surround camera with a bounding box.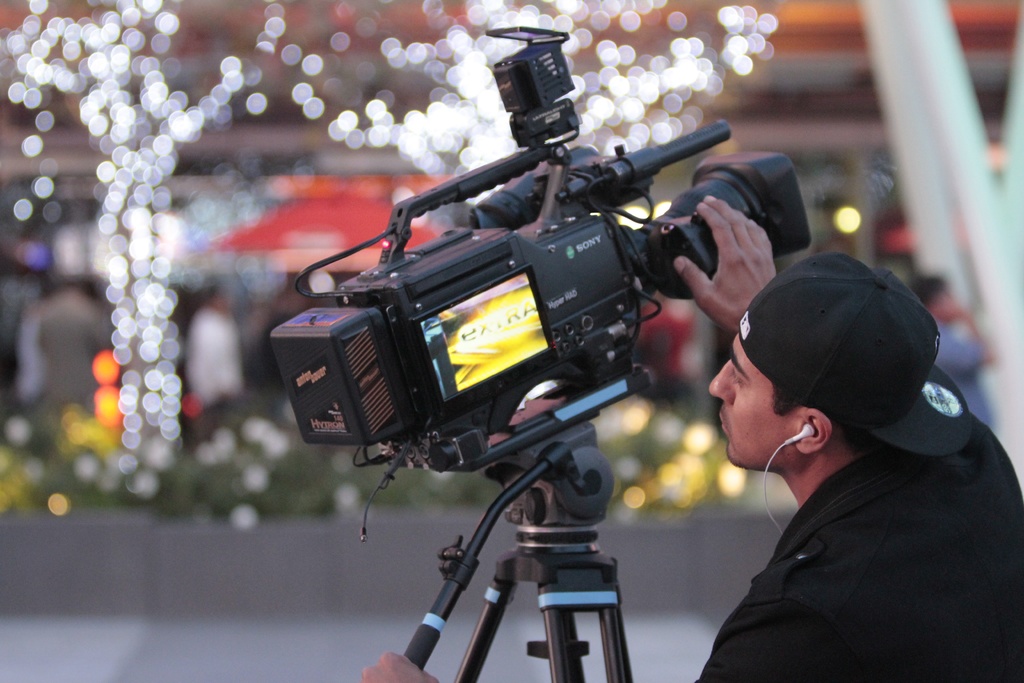
select_region(269, 22, 809, 478).
